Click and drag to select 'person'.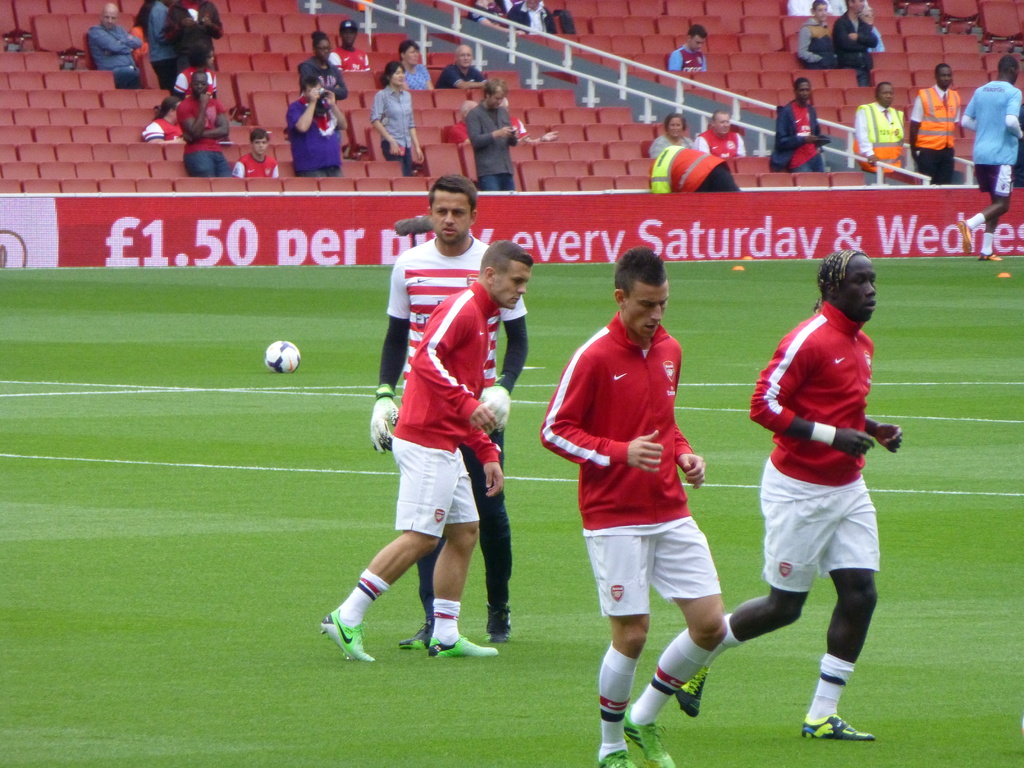
Selection: (x1=435, y1=39, x2=491, y2=94).
